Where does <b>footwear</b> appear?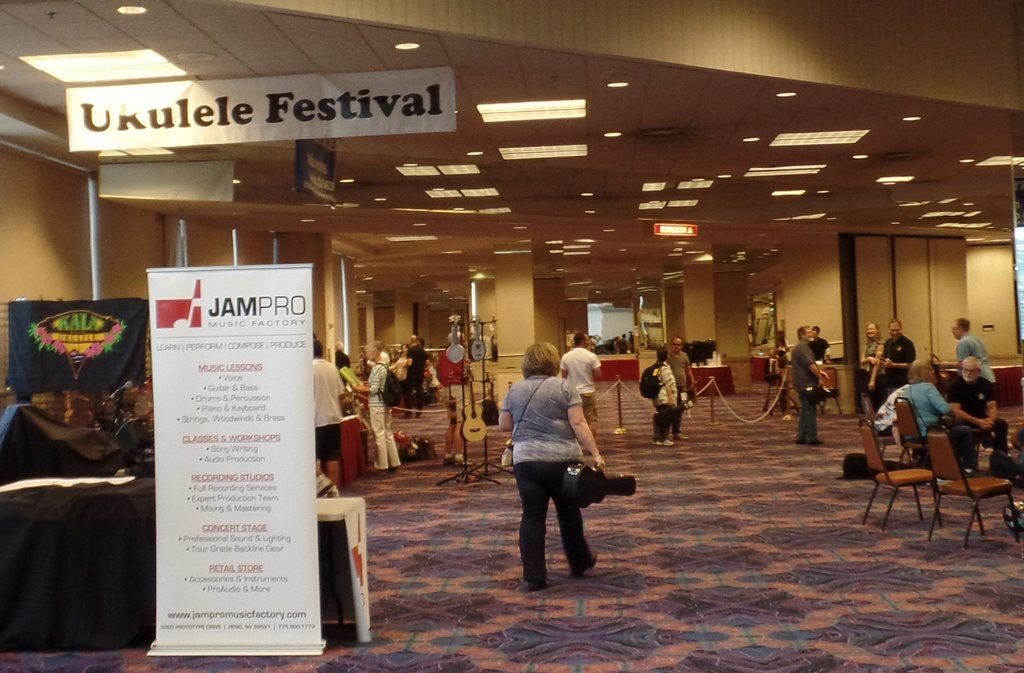
Appears at bbox(796, 438, 805, 443).
